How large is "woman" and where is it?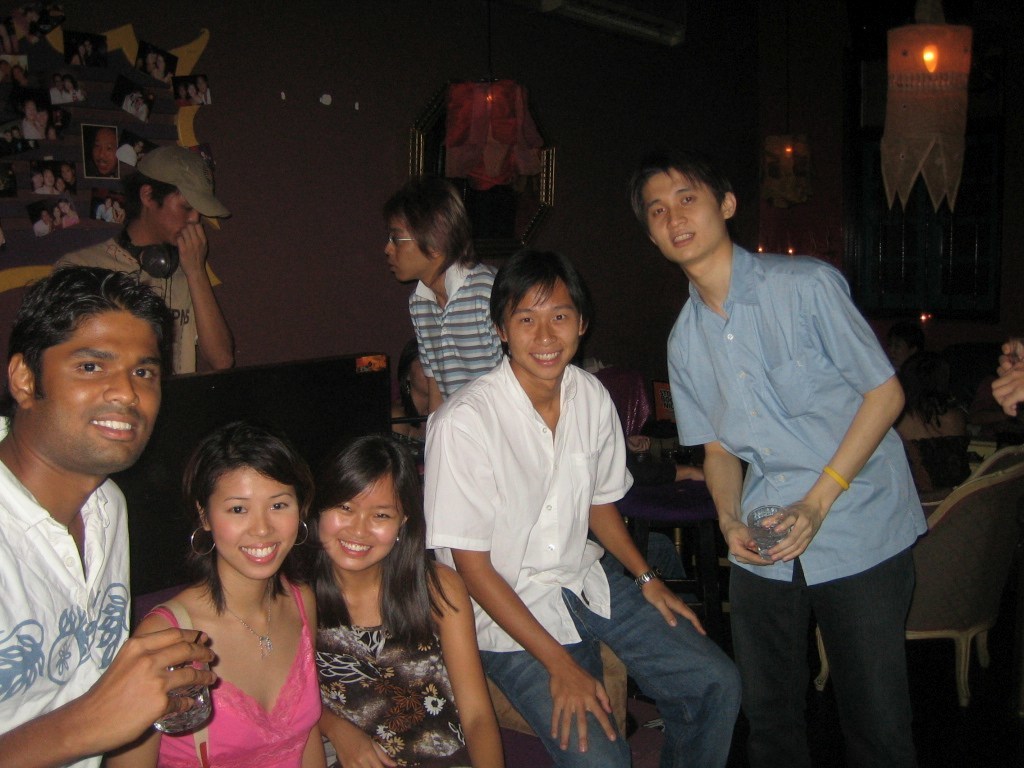
Bounding box: <bbox>104, 411, 343, 761</bbox>.
